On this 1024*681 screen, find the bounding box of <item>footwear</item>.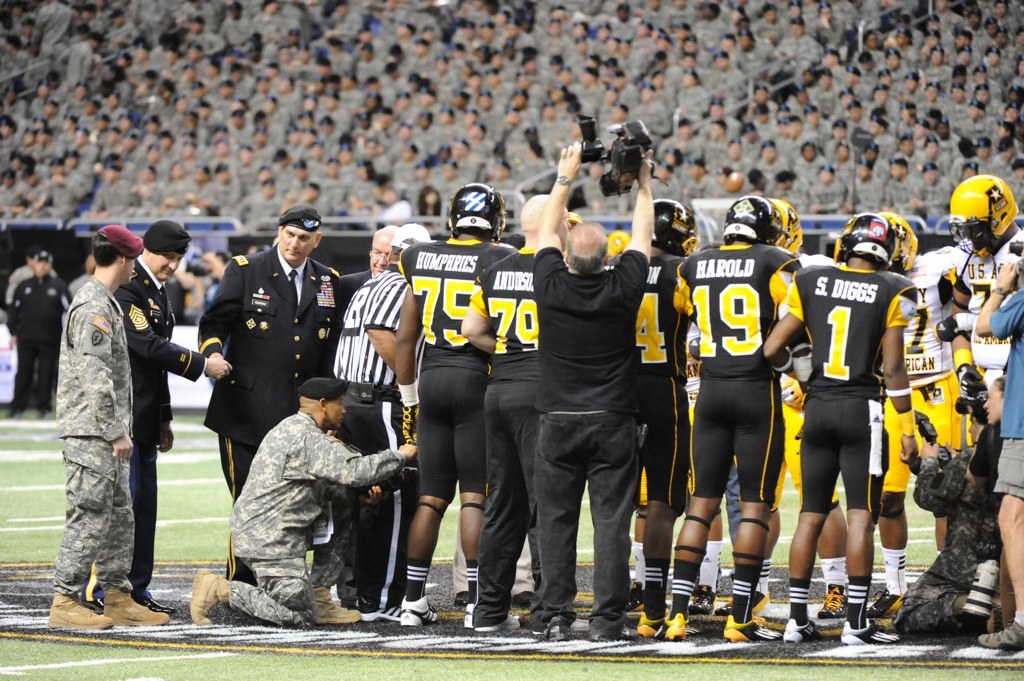
Bounding box: (633,608,665,638).
